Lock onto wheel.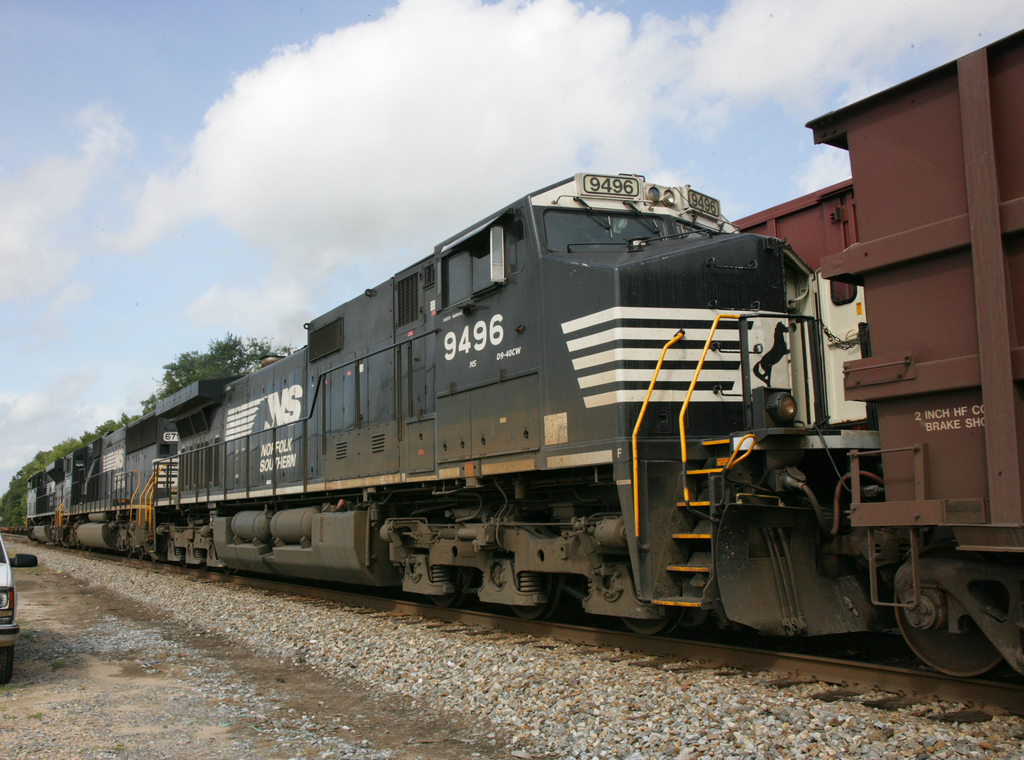
Locked: select_region(152, 555, 159, 568).
